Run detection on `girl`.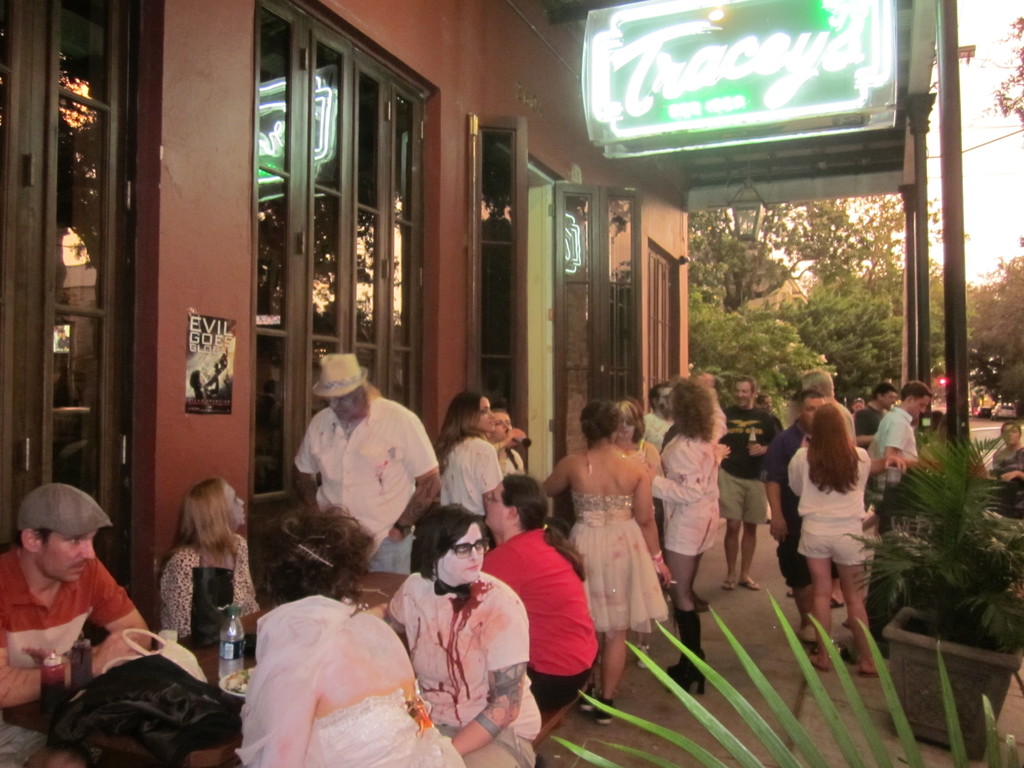
Result: locate(650, 379, 720, 699).
